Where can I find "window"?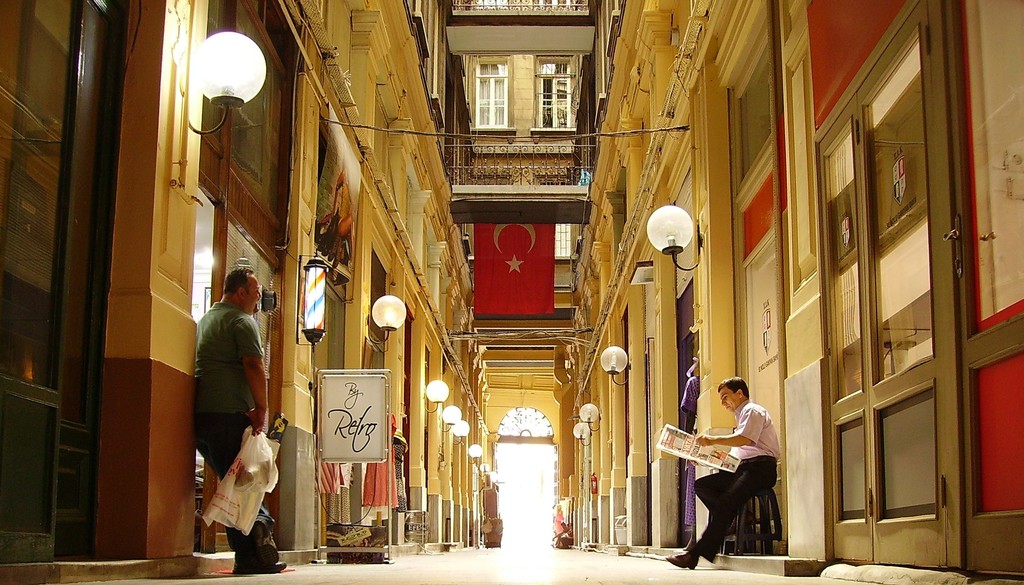
You can find it at (470, 0, 509, 11).
